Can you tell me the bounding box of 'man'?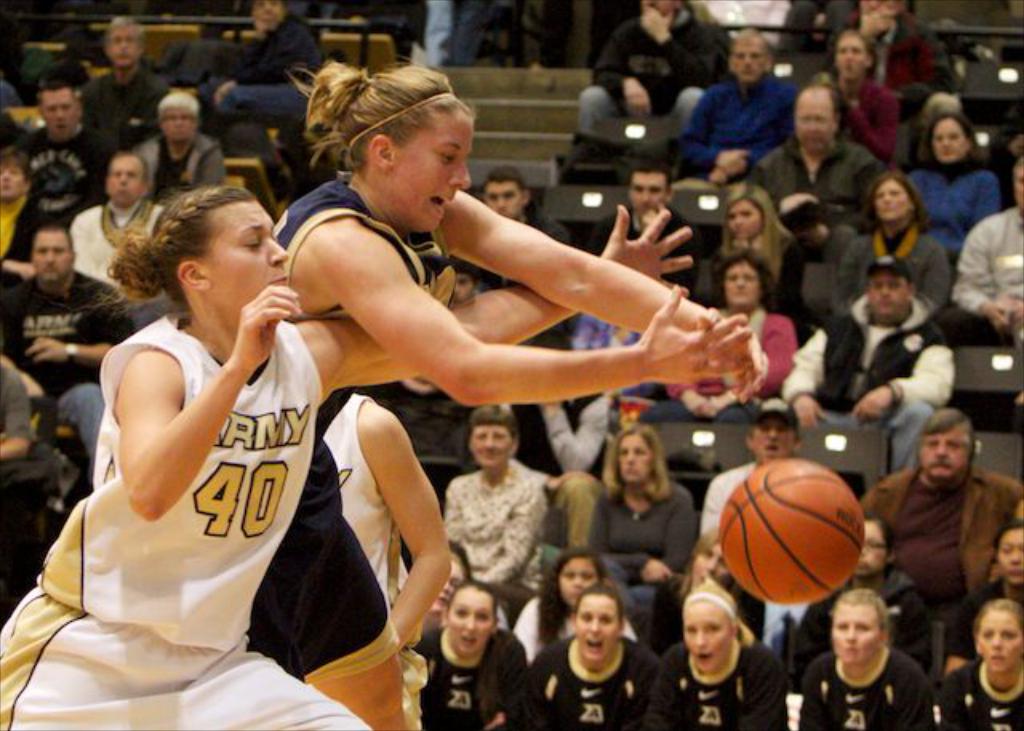
region(66, 155, 170, 302).
